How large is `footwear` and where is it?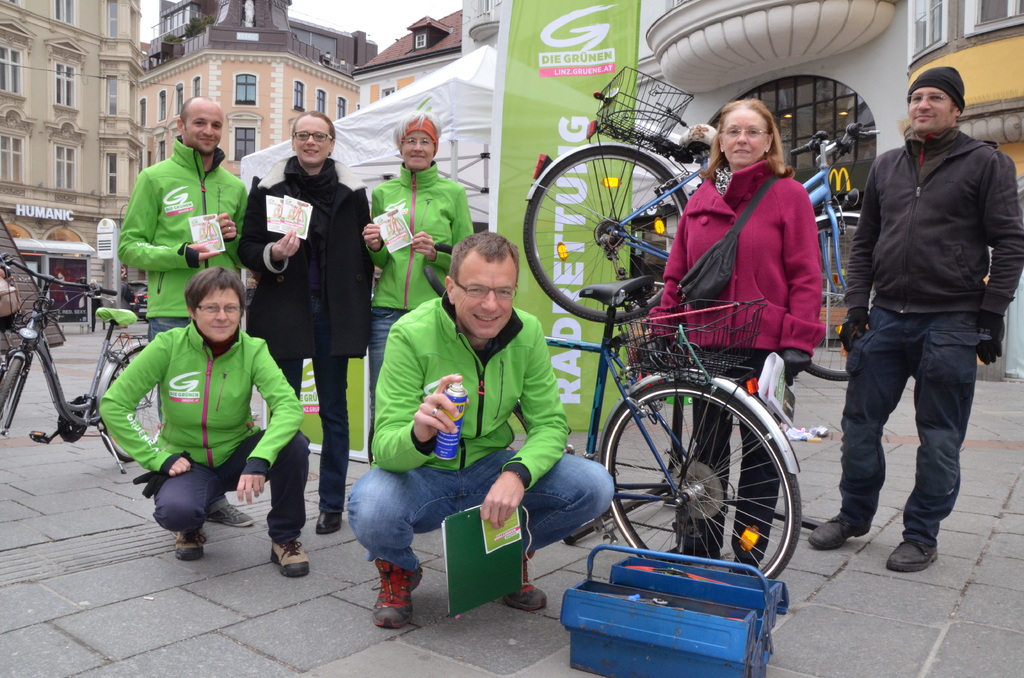
Bounding box: (885, 528, 940, 574).
